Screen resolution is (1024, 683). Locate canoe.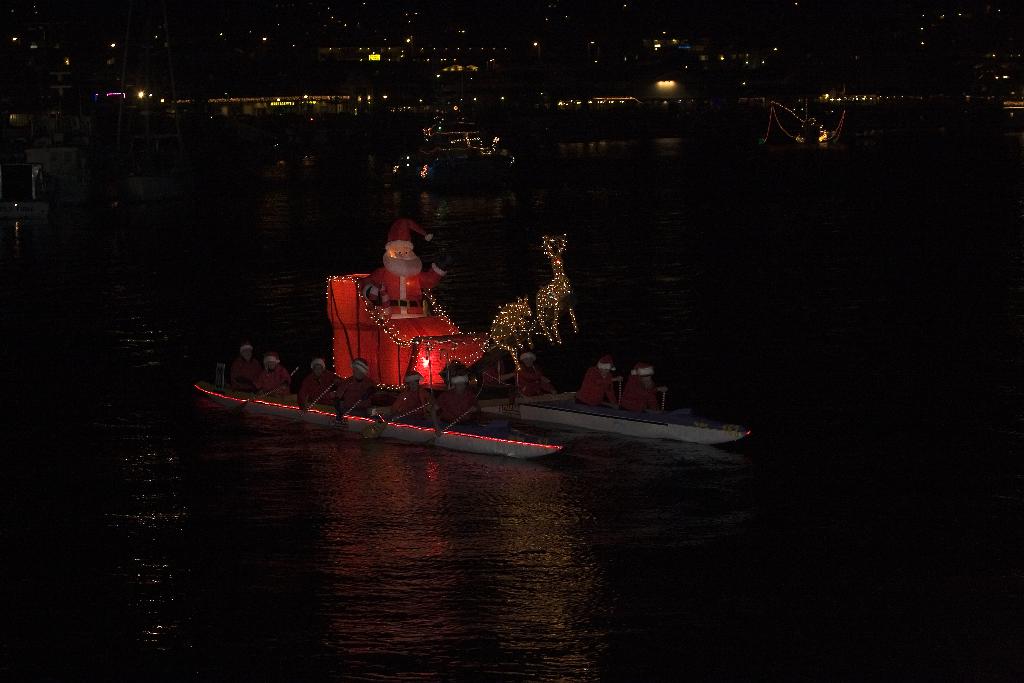
bbox(195, 380, 559, 454).
